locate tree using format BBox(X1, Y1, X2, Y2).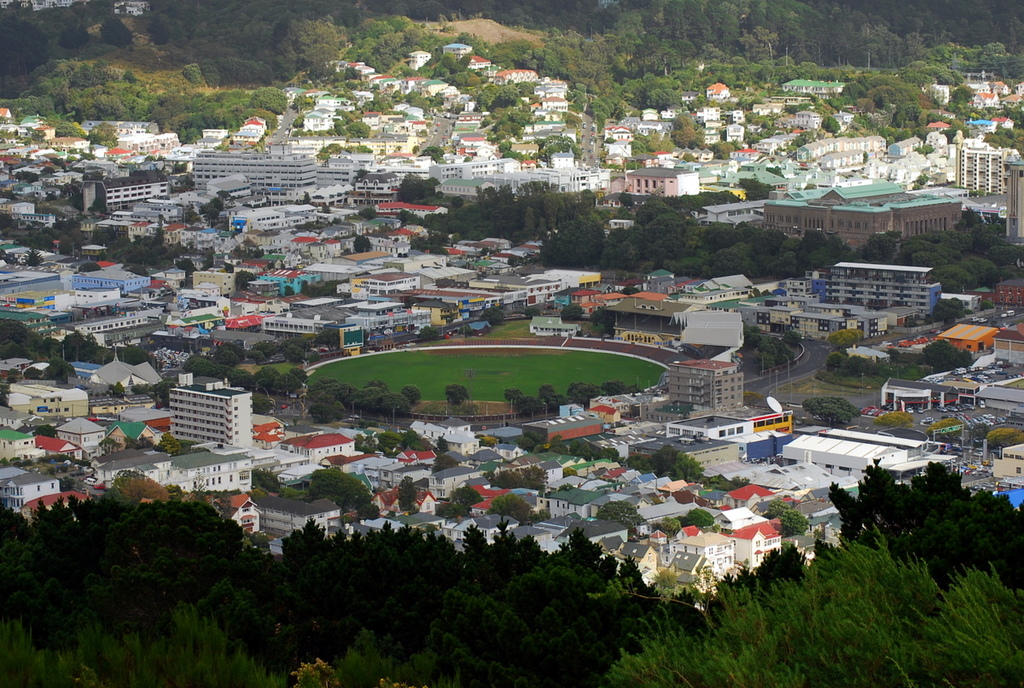
BBox(318, 328, 338, 349).
